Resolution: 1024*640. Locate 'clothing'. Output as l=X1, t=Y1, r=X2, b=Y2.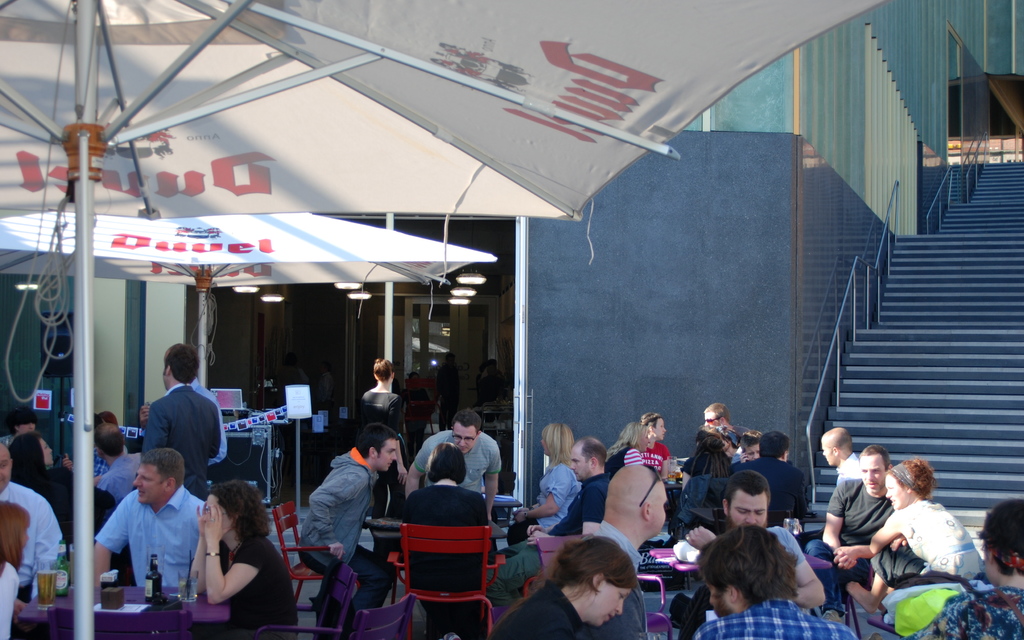
l=189, t=386, r=234, b=498.
